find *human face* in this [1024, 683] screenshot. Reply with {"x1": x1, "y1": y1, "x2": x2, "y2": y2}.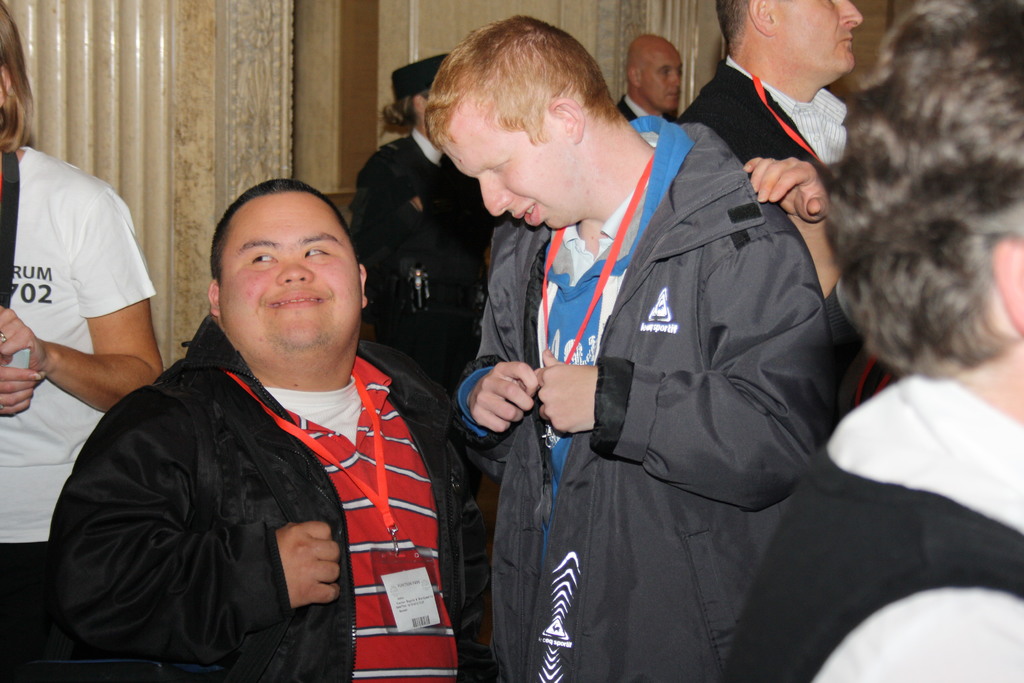
{"x1": 224, "y1": 199, "x2": 364, "y2": 348}.
